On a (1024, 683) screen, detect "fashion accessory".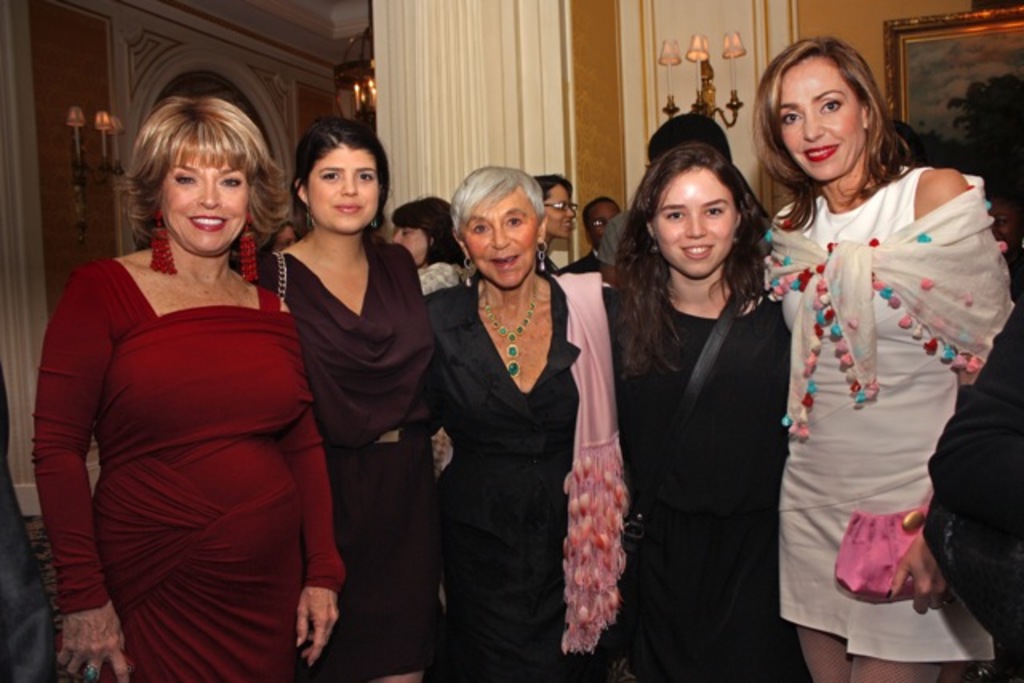
242/219/261/282.
